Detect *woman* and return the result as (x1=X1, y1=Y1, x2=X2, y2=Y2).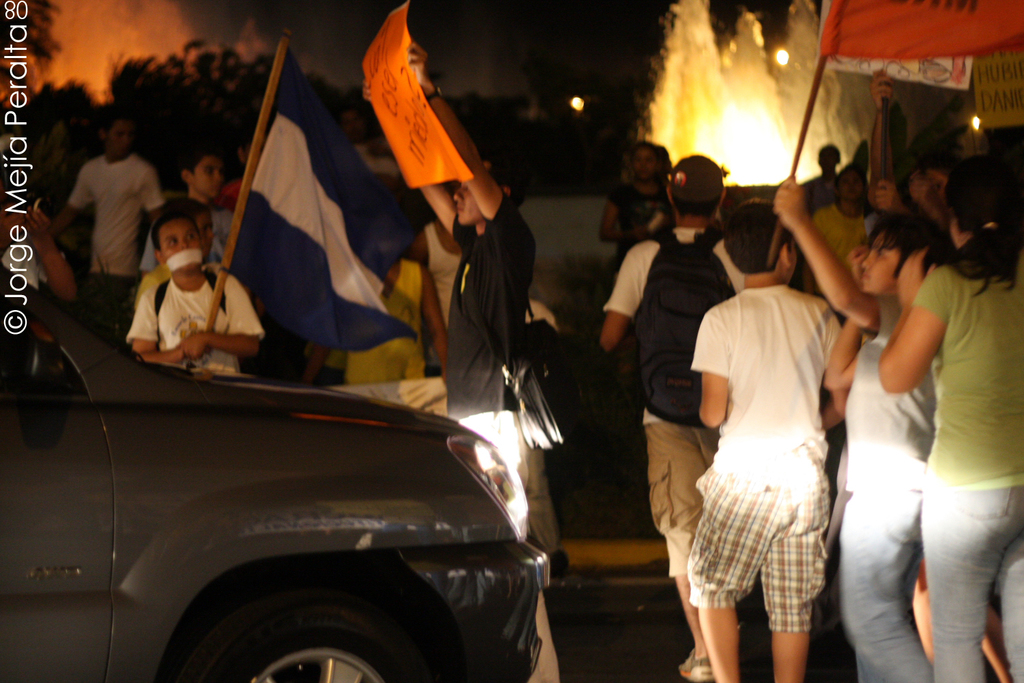
(x1=870, y1=154, x2=1022, y2=682).
